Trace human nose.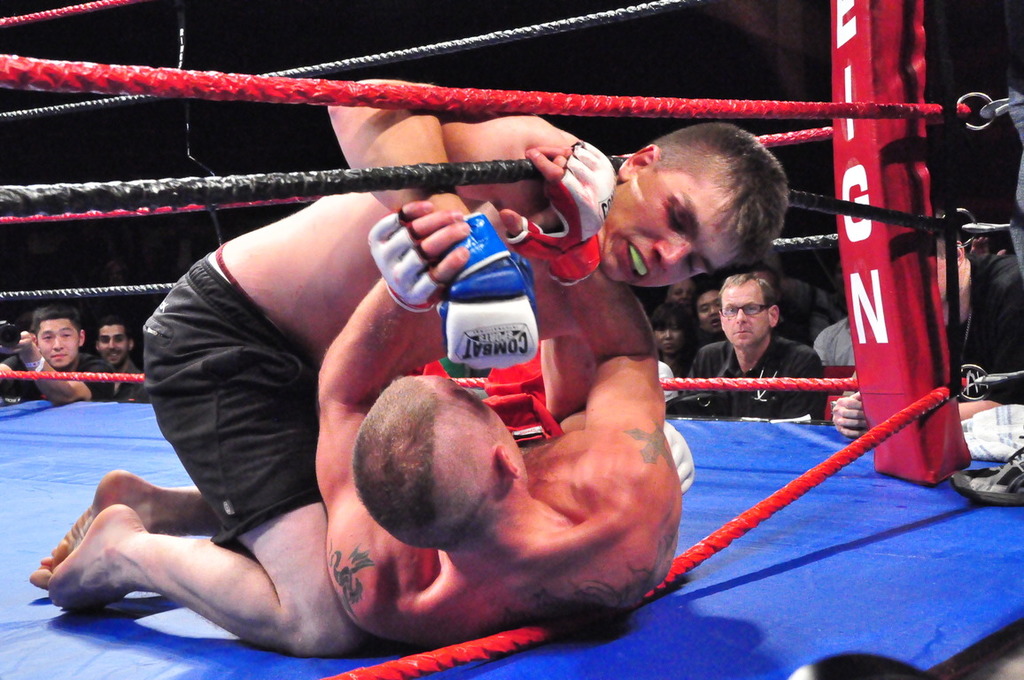
Traced to bbox=[109, 340, 118, 352].
